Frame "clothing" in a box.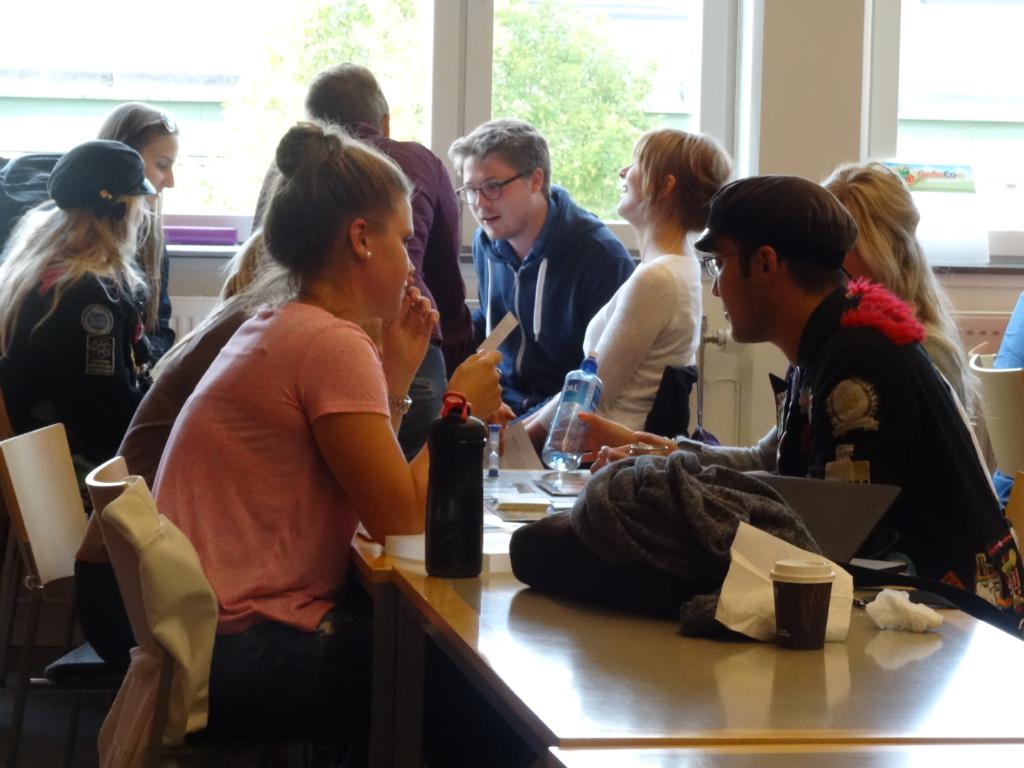
locate(673, 277, 1006, 498).
